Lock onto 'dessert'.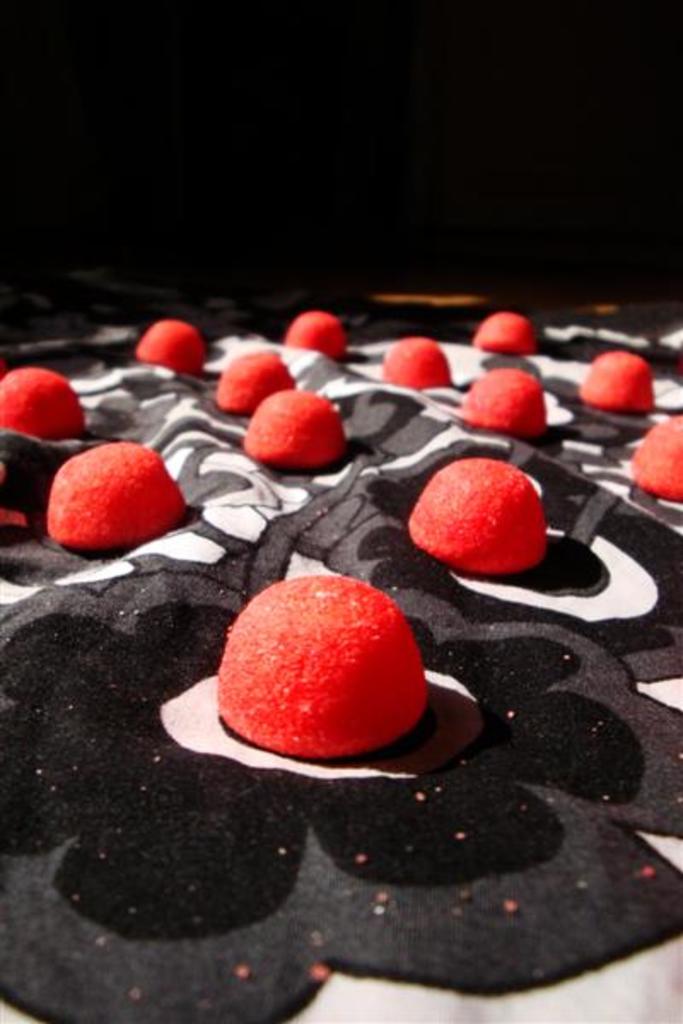
Locked: [left=32, top=440, right=196, bottom=556].
